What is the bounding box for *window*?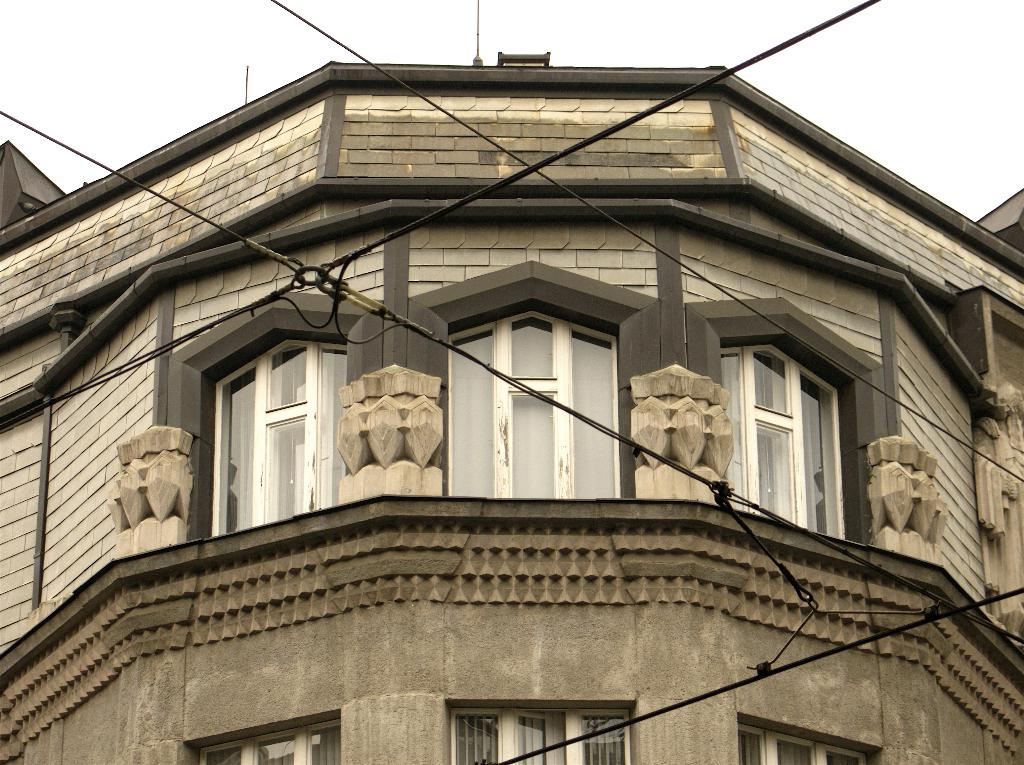
[x1=198, y1=335, x2=359, y2=529].
